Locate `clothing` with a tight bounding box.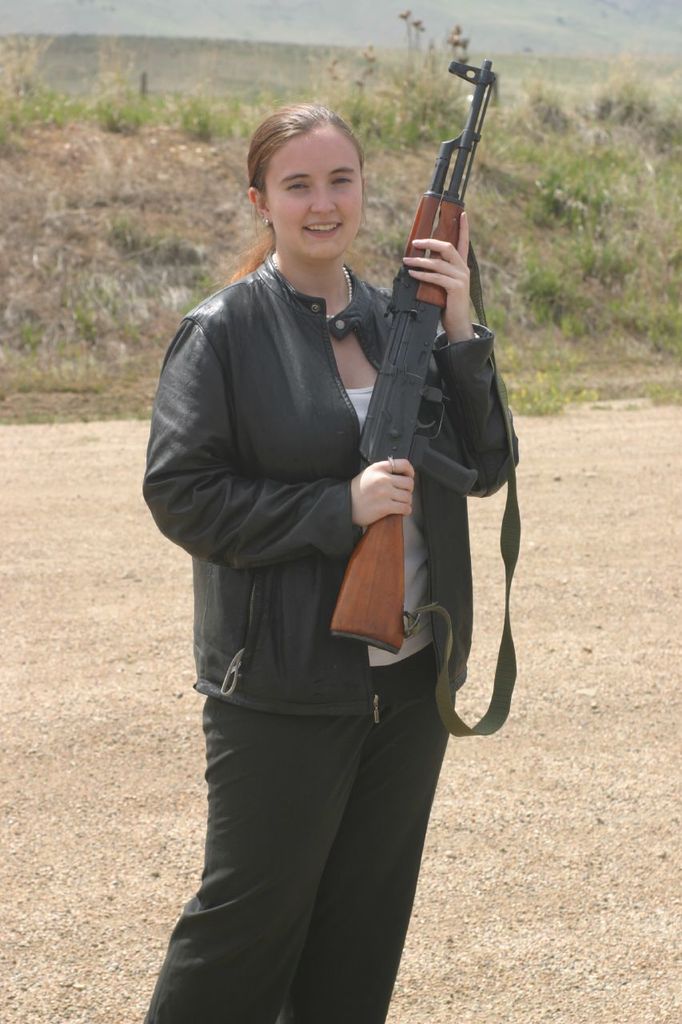
bbox=(149, 39, 506, 999).
